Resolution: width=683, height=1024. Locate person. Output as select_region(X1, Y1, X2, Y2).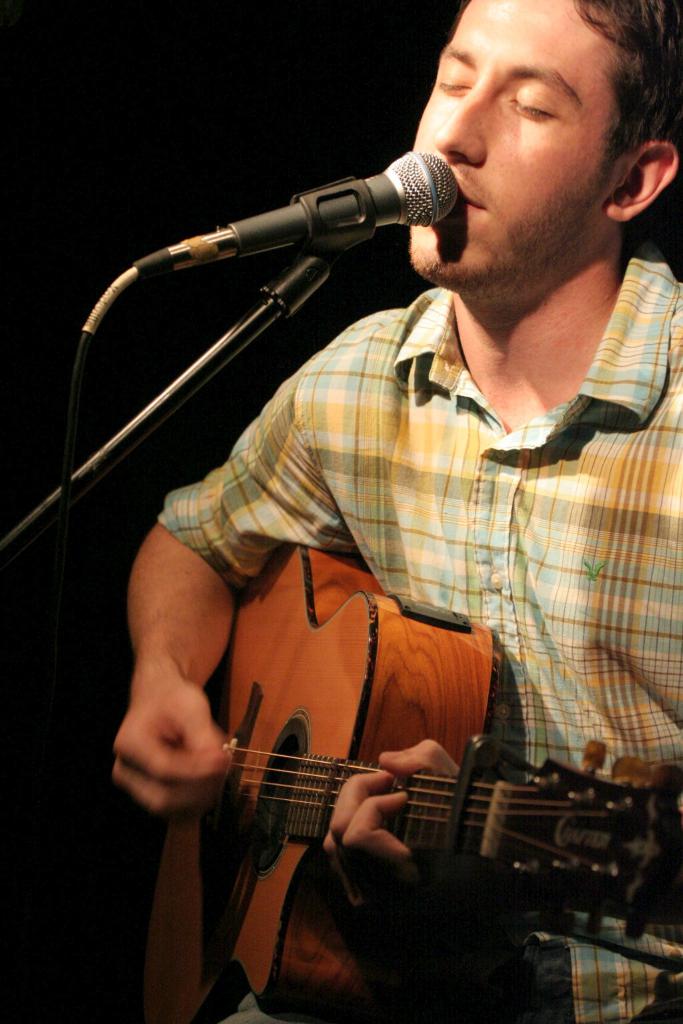
select_region(95, 0, 682, 1023).
